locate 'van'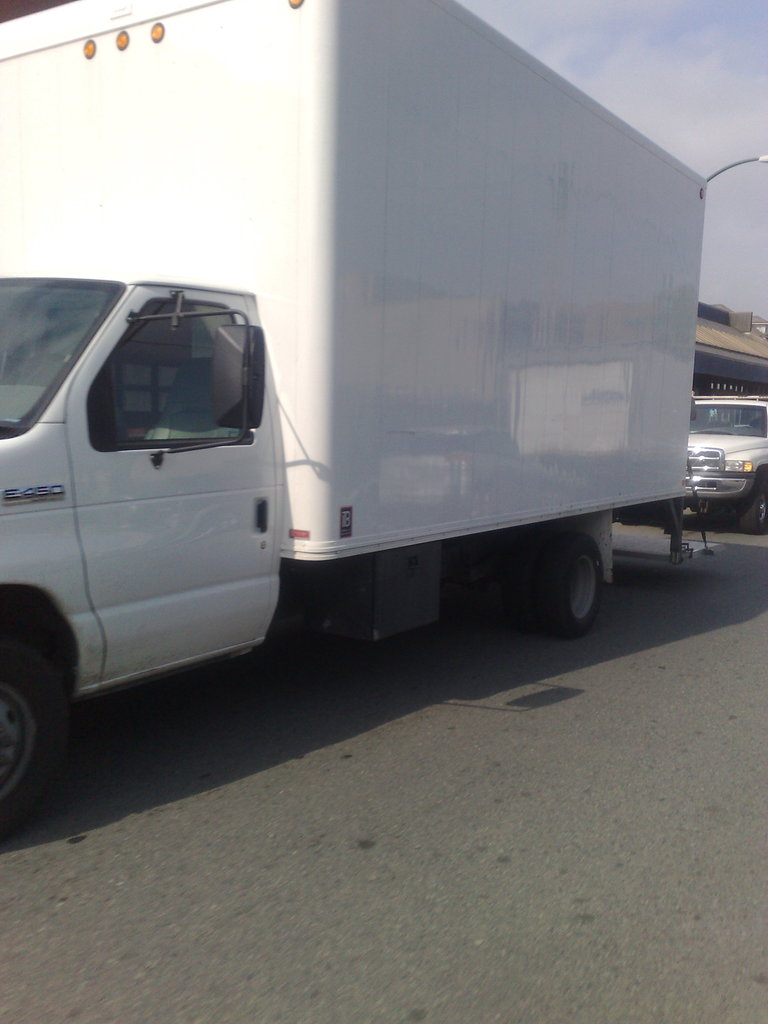
(0,0,719,842)
